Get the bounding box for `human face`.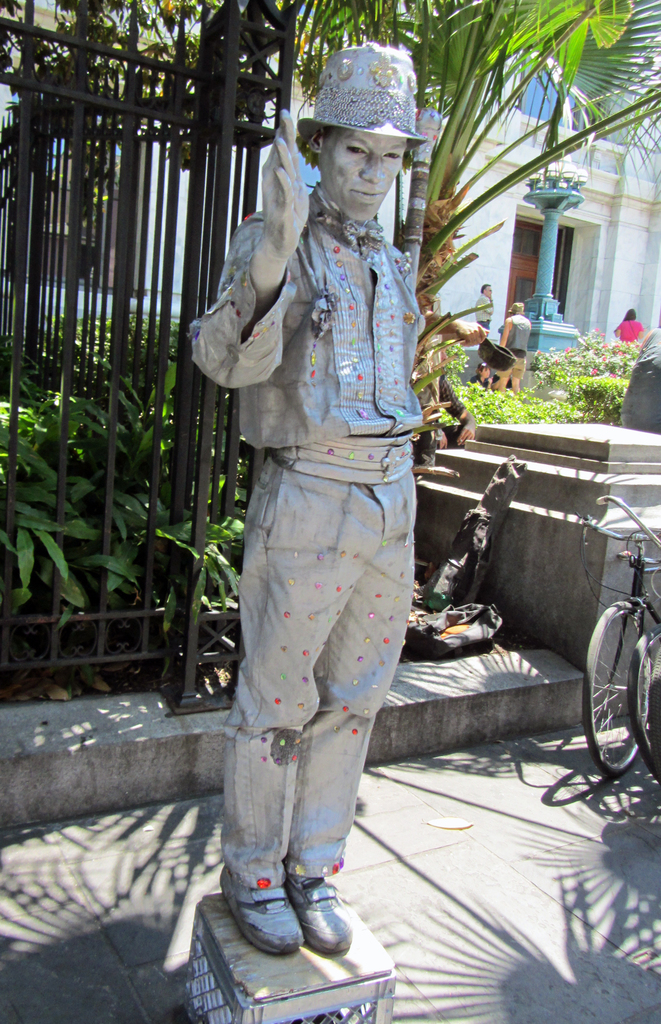
x1=307 y1=108 x2=398 y2=205.
